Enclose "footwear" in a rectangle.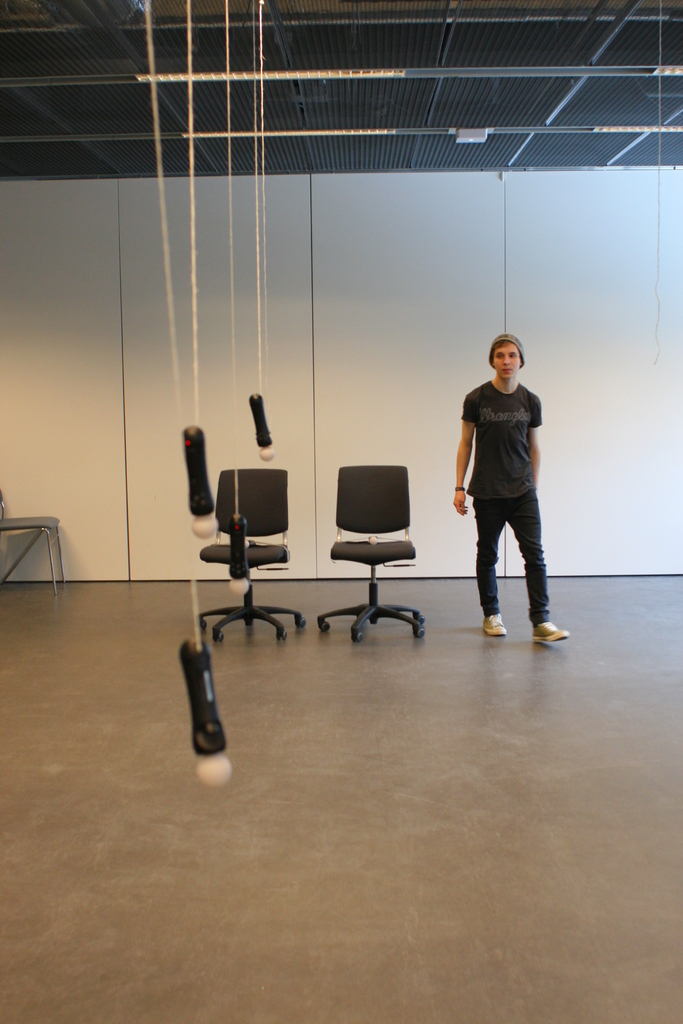
bbox=(484, 614, 502, 631).
